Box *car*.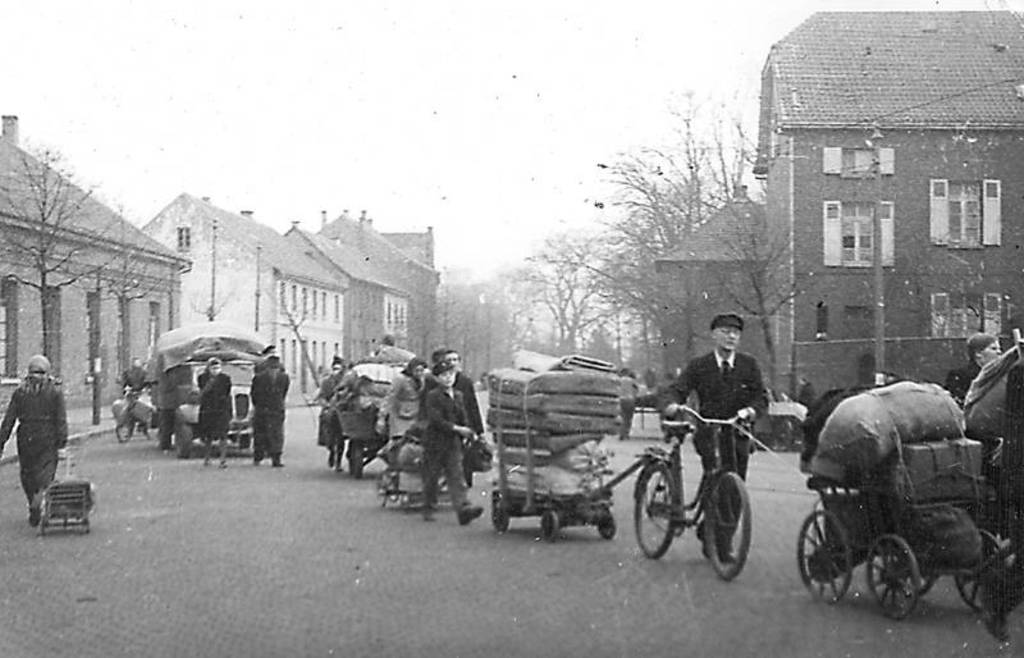
box(751, 388, 806, 451).
